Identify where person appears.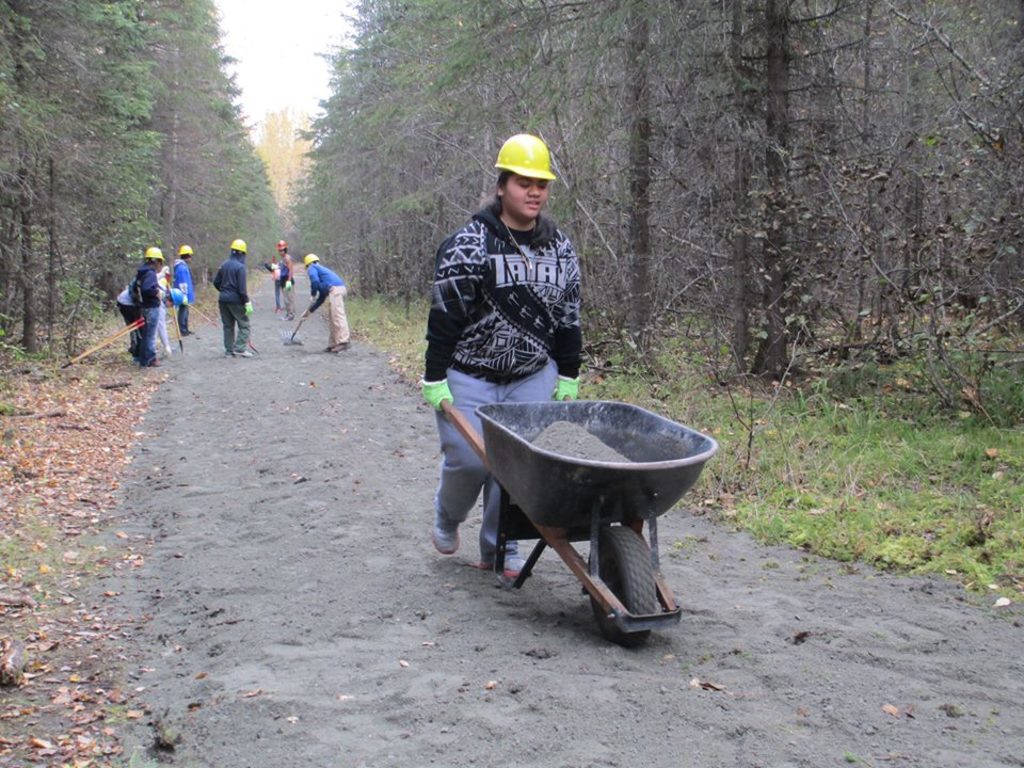
Appears at rect(133, 247, 162, 366).
